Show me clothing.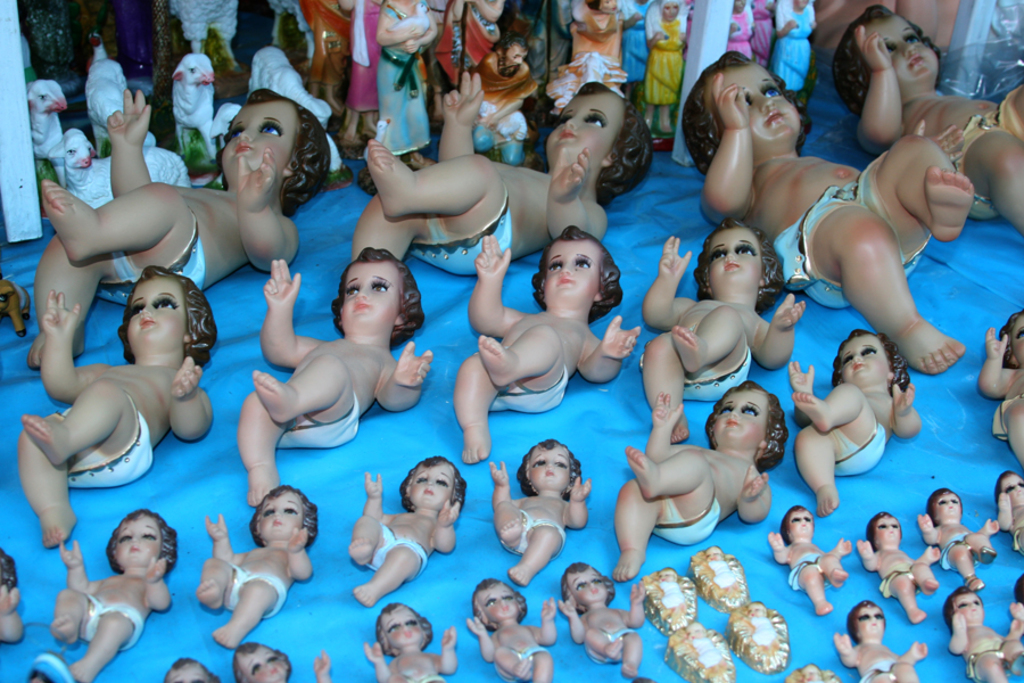
clothing is here: {"left": 231, "top": 565, "right": 288, "bottom": 618}.
